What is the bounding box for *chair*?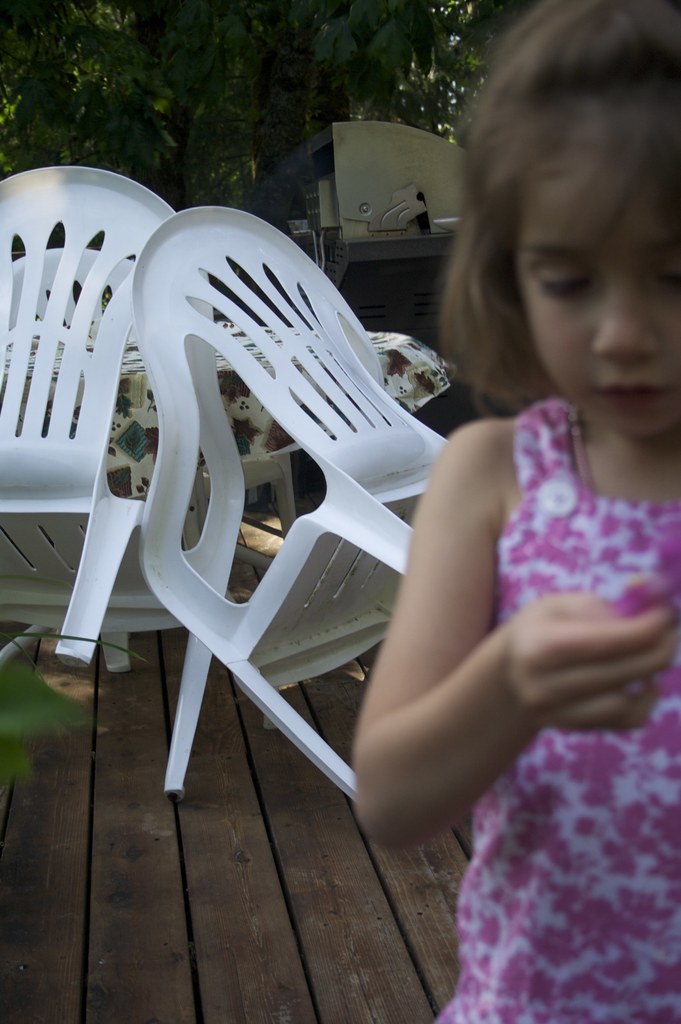
x1=0, y1=162, x2=249, y2=804.
